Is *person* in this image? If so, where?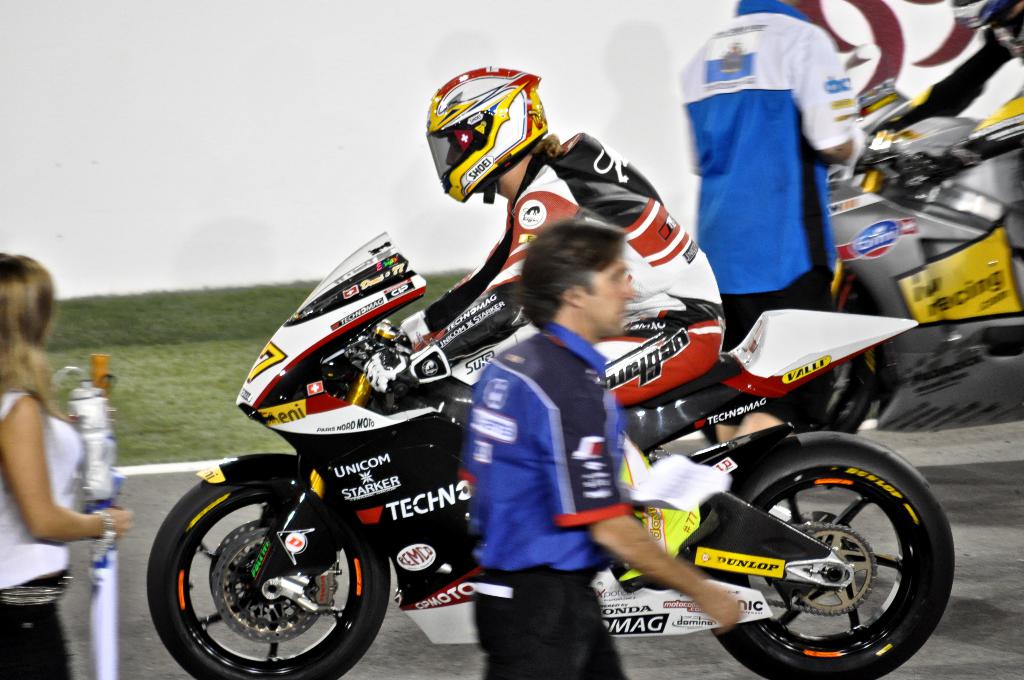
Yes, at region(667, 0, 881, 363).
